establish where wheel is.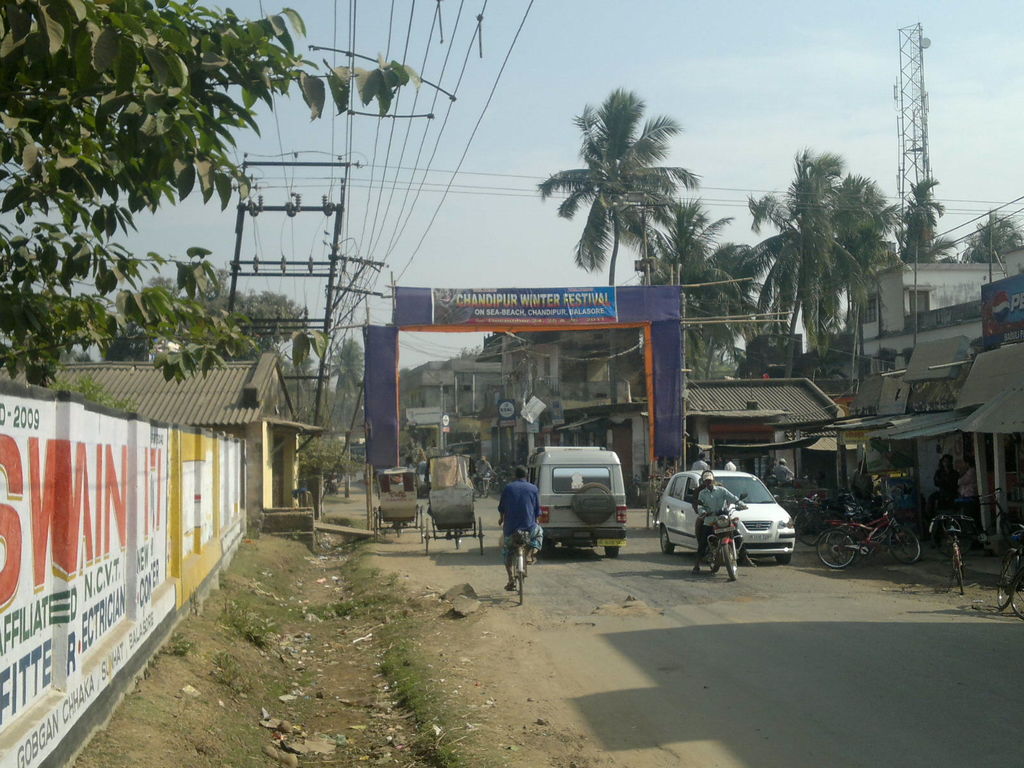
Established at bbox=[820, 522, 847, 572].
